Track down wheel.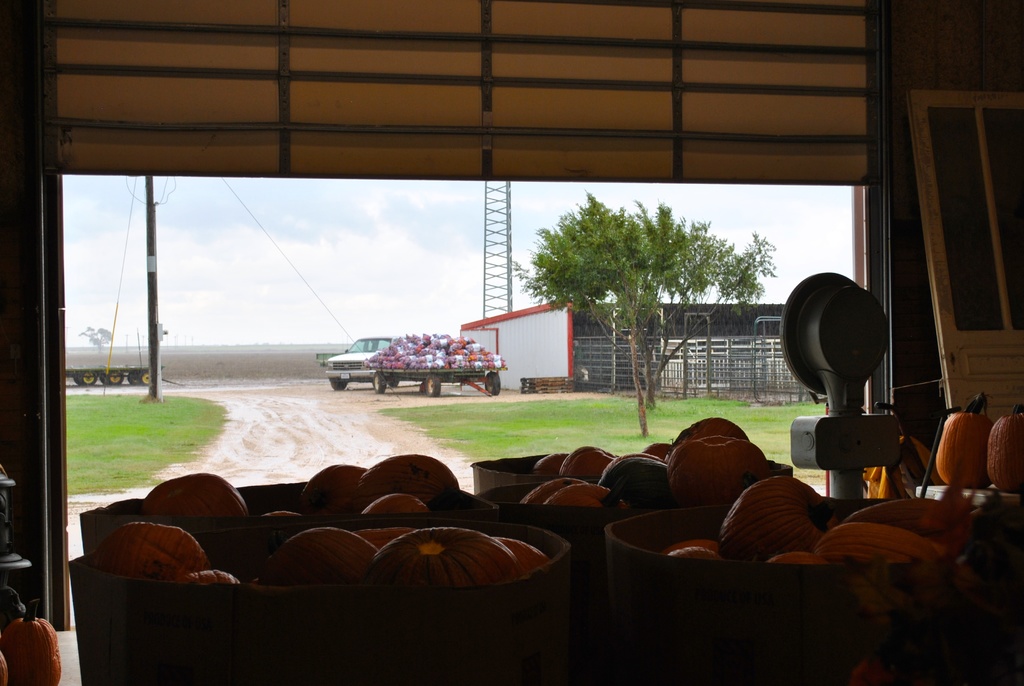
Tracked to {"left": 140, "top": 370, "right": 151, "bottom": 386}.
